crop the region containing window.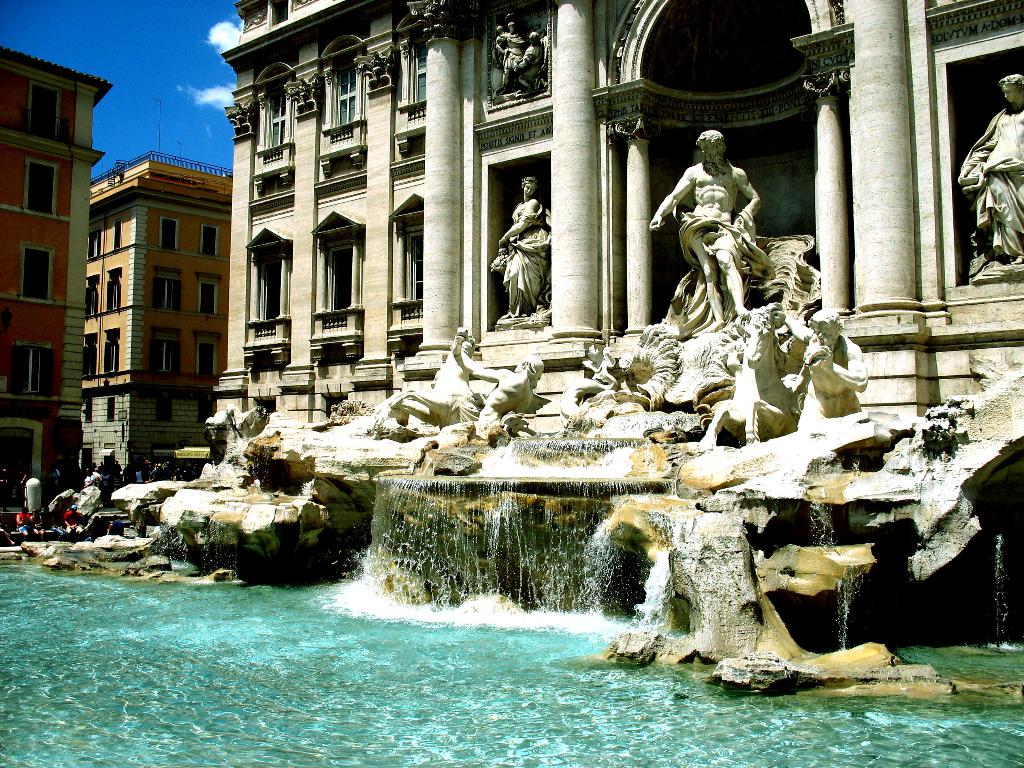
Crop region: box=[100, 444, 117, 460].
